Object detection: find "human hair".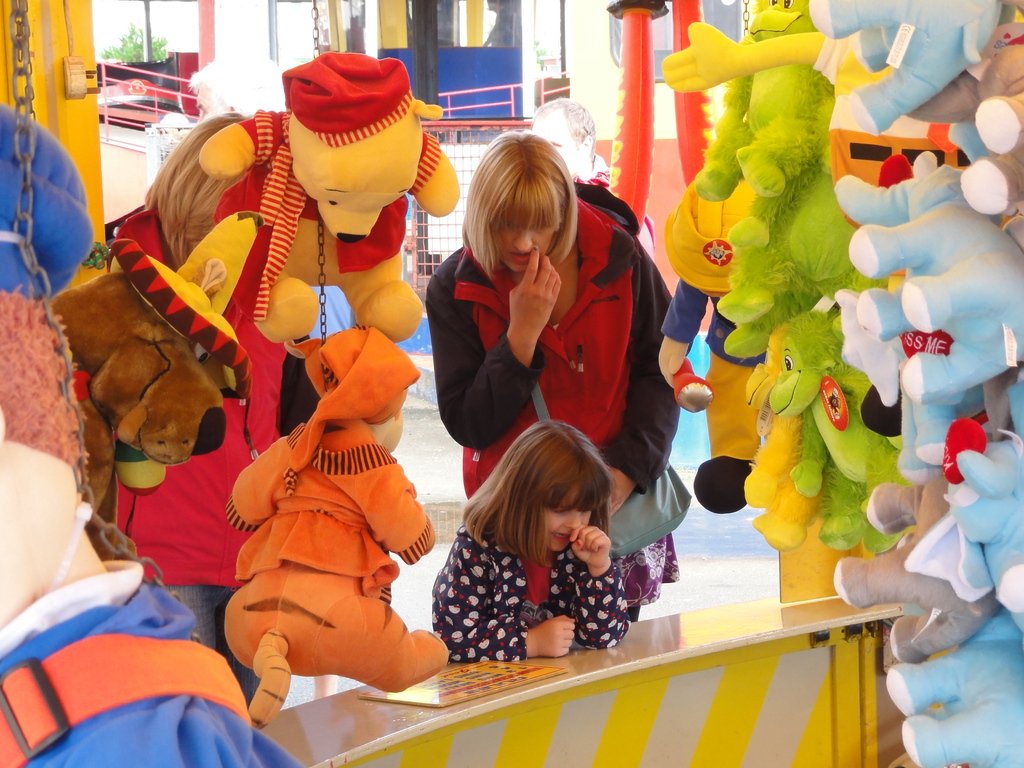
bbox(461, 421, 620, 568).
